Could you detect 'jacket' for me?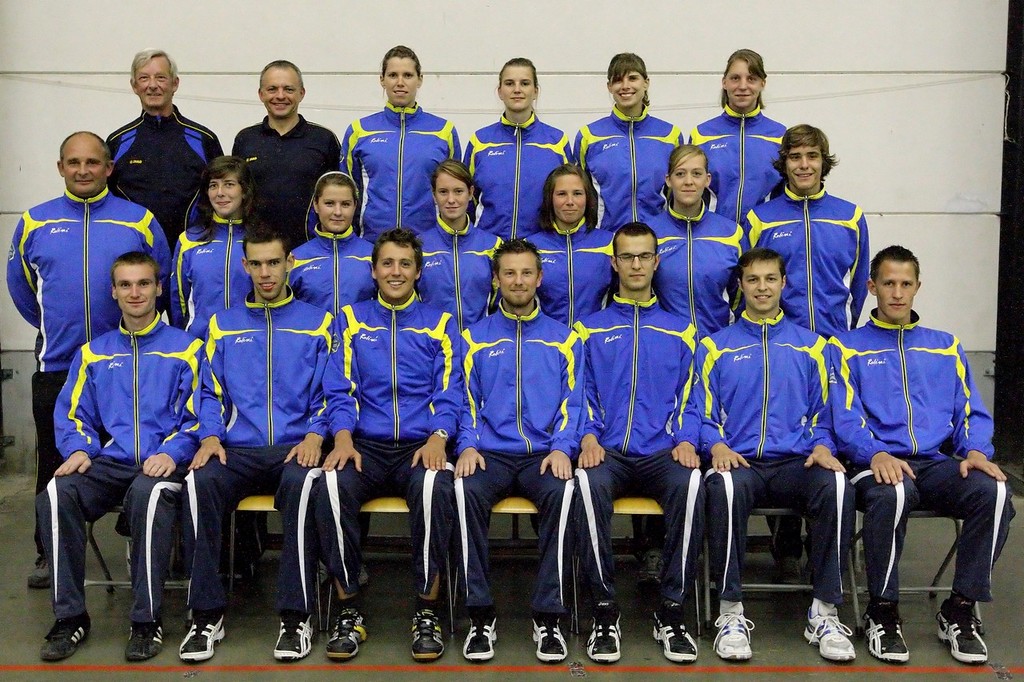
Detection result: bbox=(176, 207, 285, 347).
